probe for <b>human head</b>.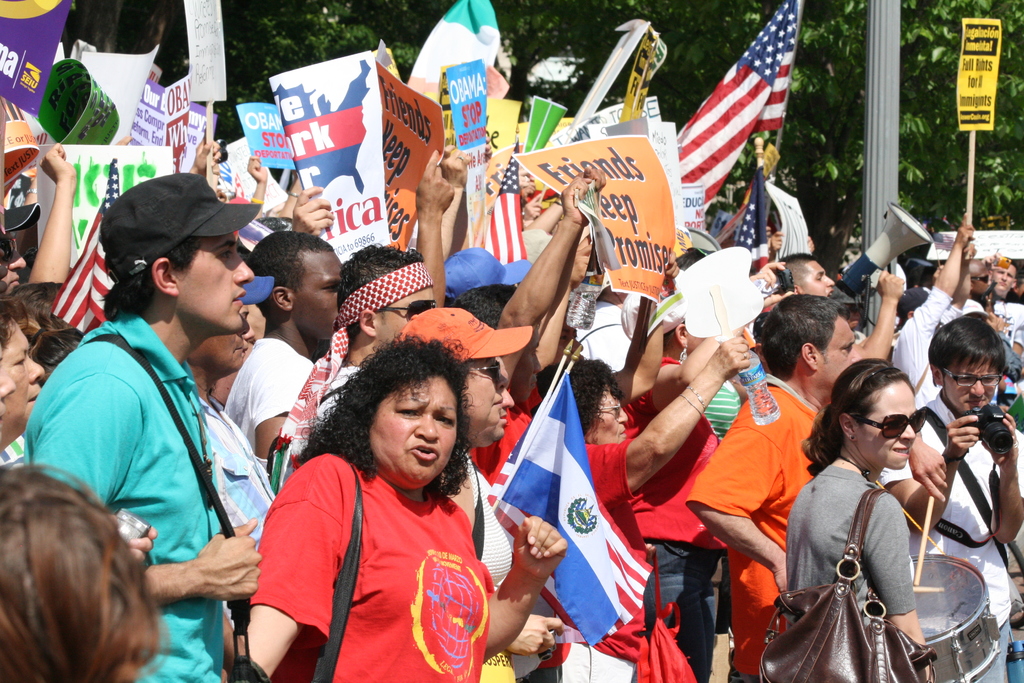
Probe result: (966,259,992,295).
